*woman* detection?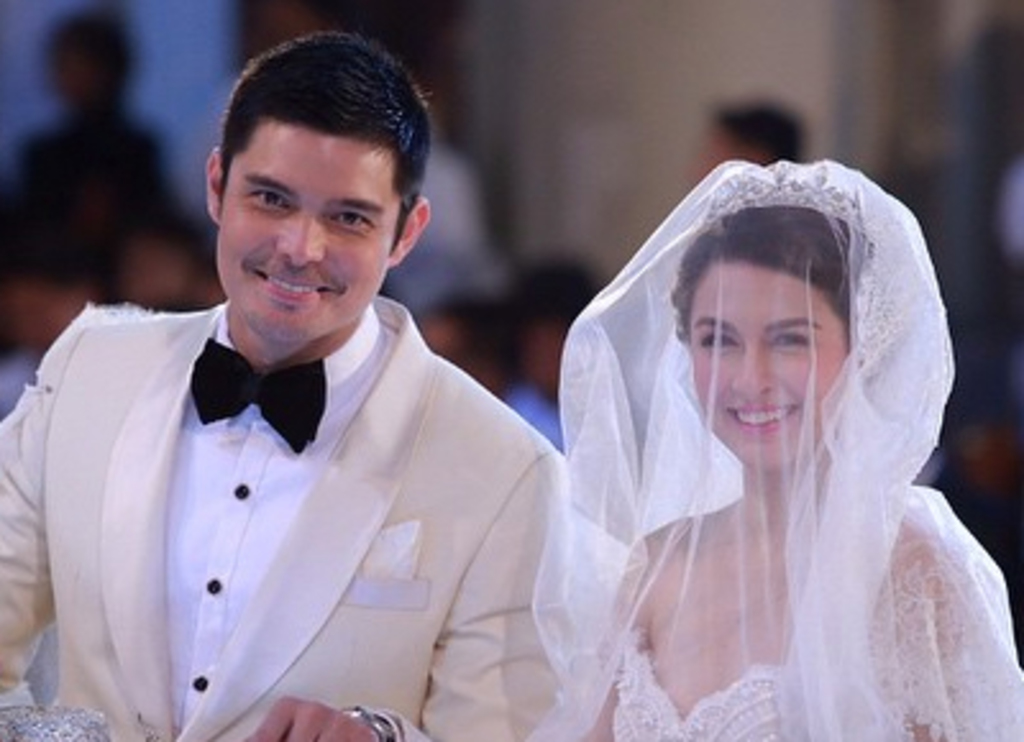
[502, 161, 988, 722]
